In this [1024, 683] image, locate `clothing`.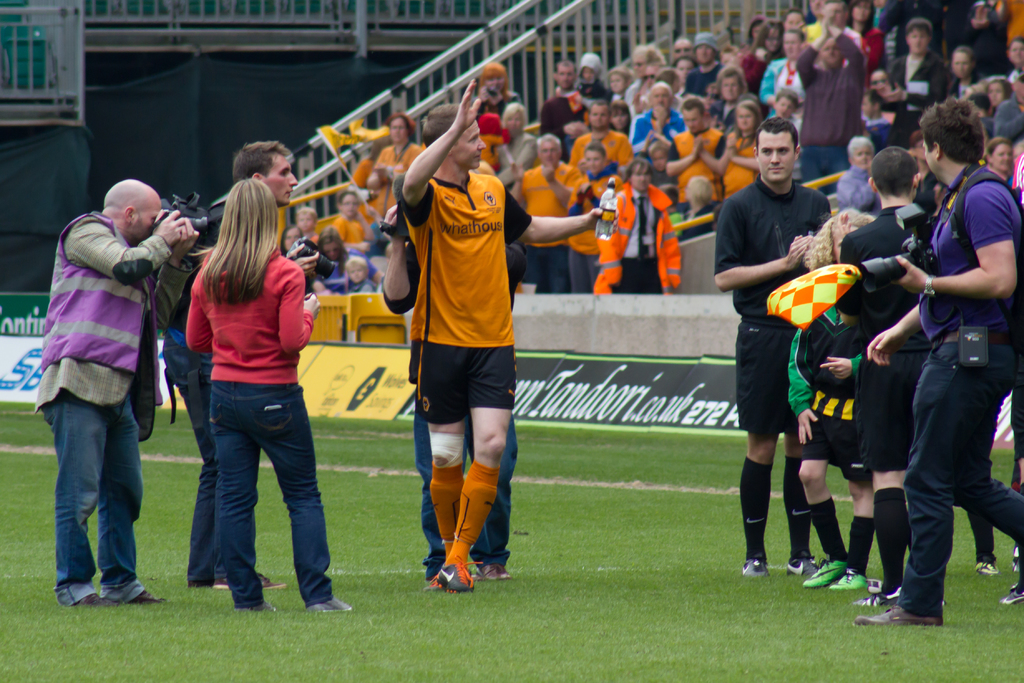
Bounding box: region(738, 44, 764, 83).
